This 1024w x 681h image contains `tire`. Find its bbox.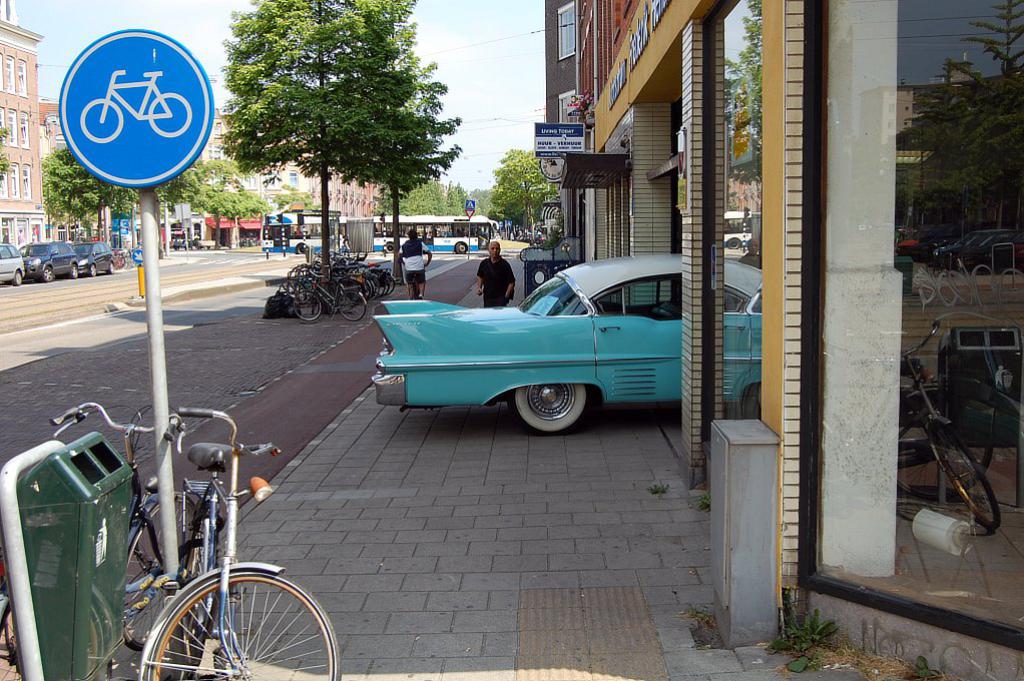
rect(121, 492, 206, 649).
